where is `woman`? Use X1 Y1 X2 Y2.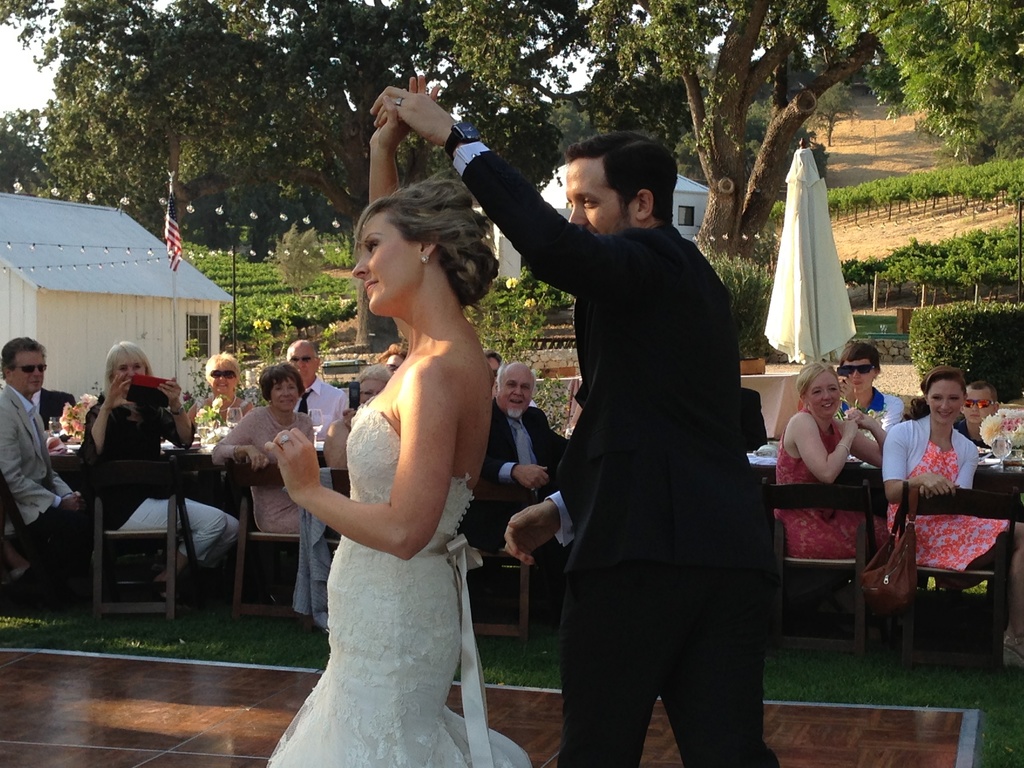
882 371 1023 671.
